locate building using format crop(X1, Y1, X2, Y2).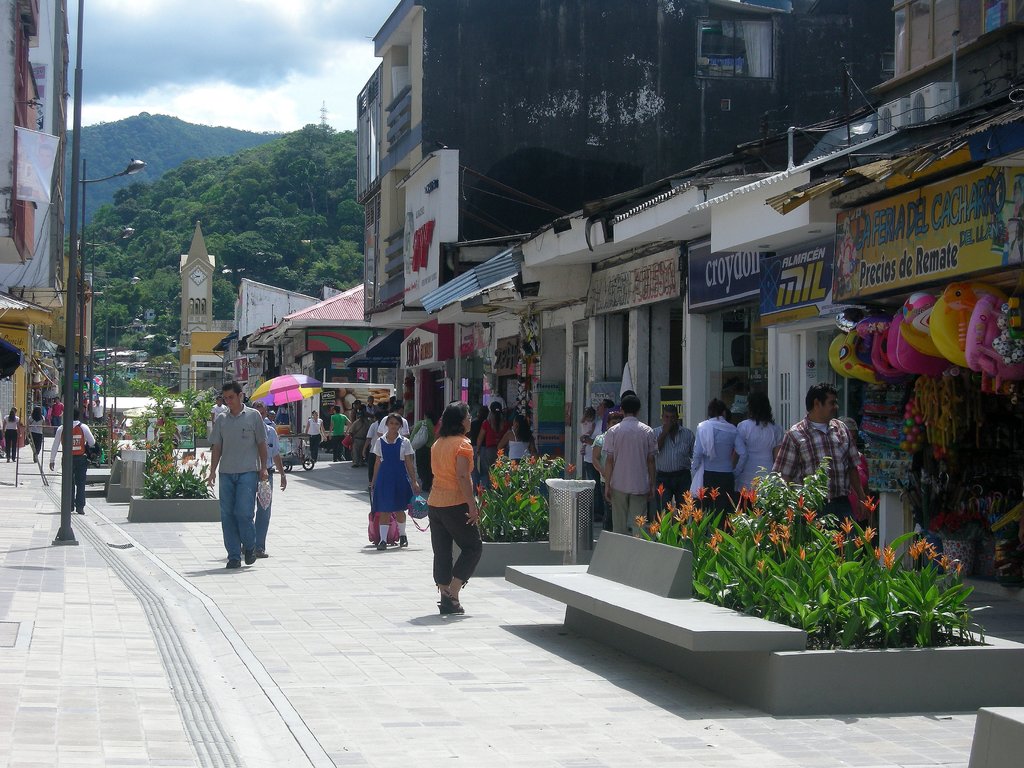
crop(0, 0, 88, 446).
